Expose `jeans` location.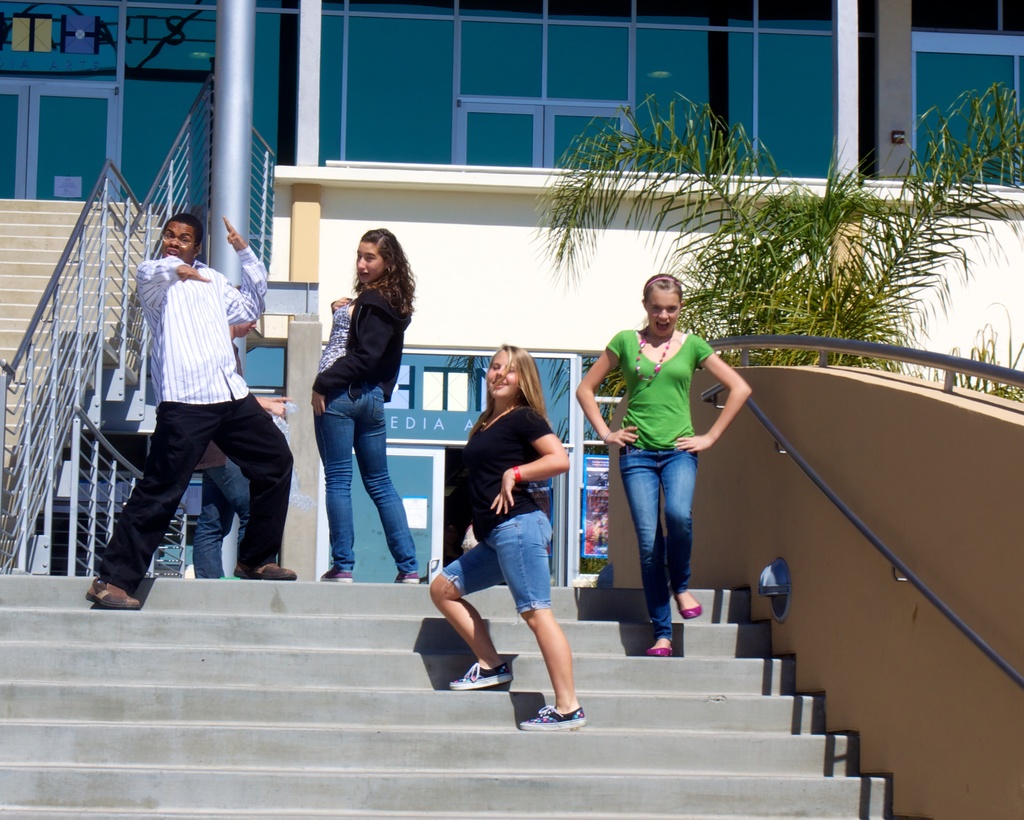
Exposed at (618, 442, 700, 642).
